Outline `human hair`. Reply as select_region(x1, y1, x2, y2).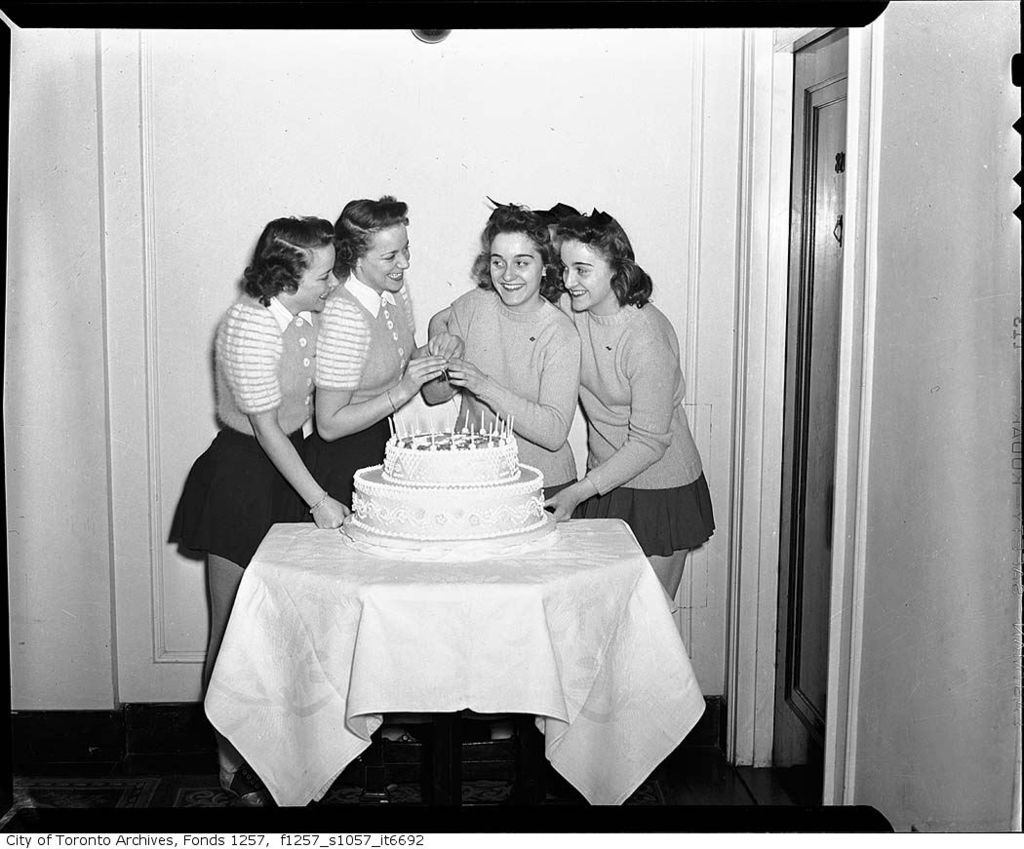
select_region(331, 197, 408, 280).
